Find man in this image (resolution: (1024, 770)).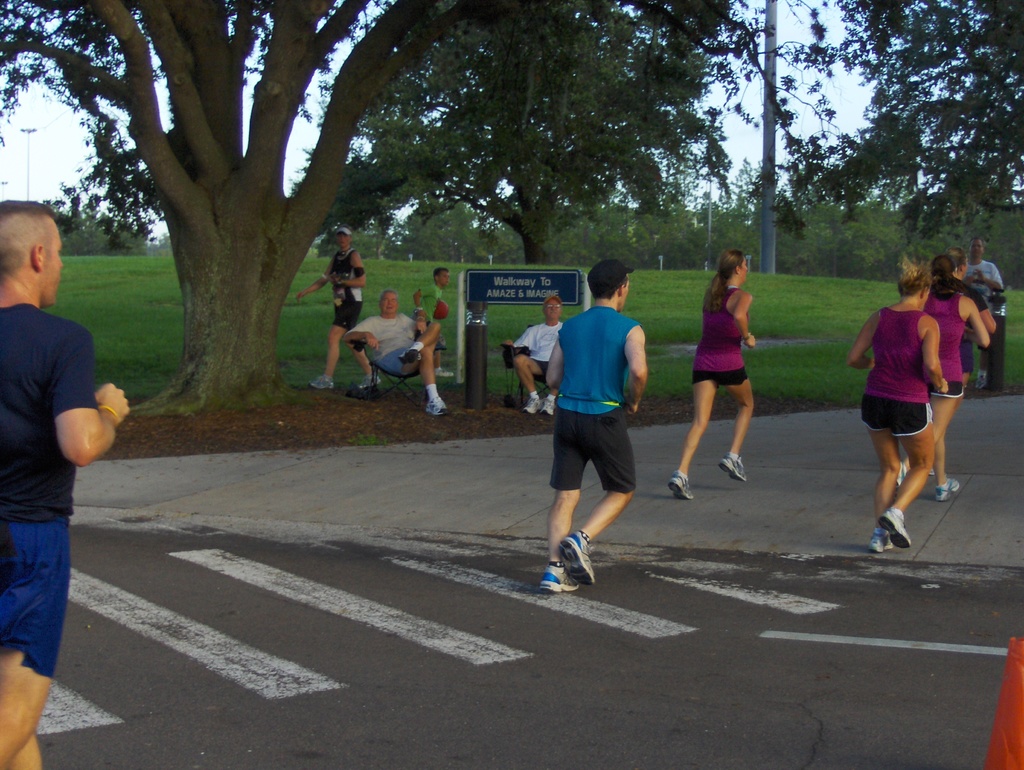
box(412, 269, 456, 379).
